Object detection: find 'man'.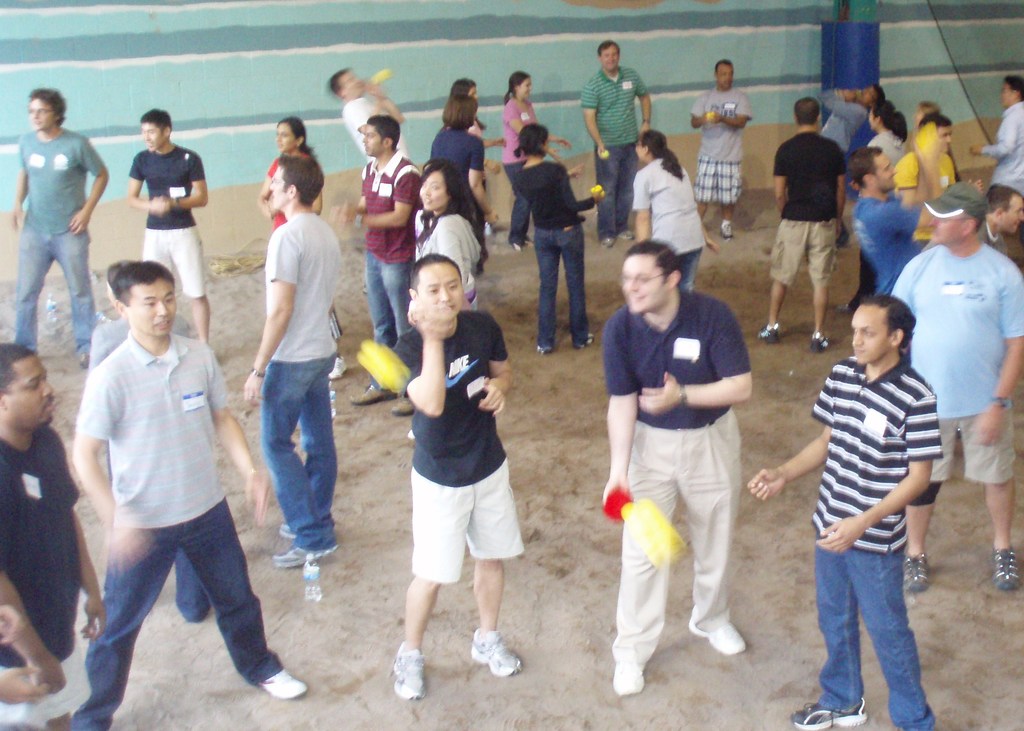
[x1=688, y1=58, x2=756, y2=245].
